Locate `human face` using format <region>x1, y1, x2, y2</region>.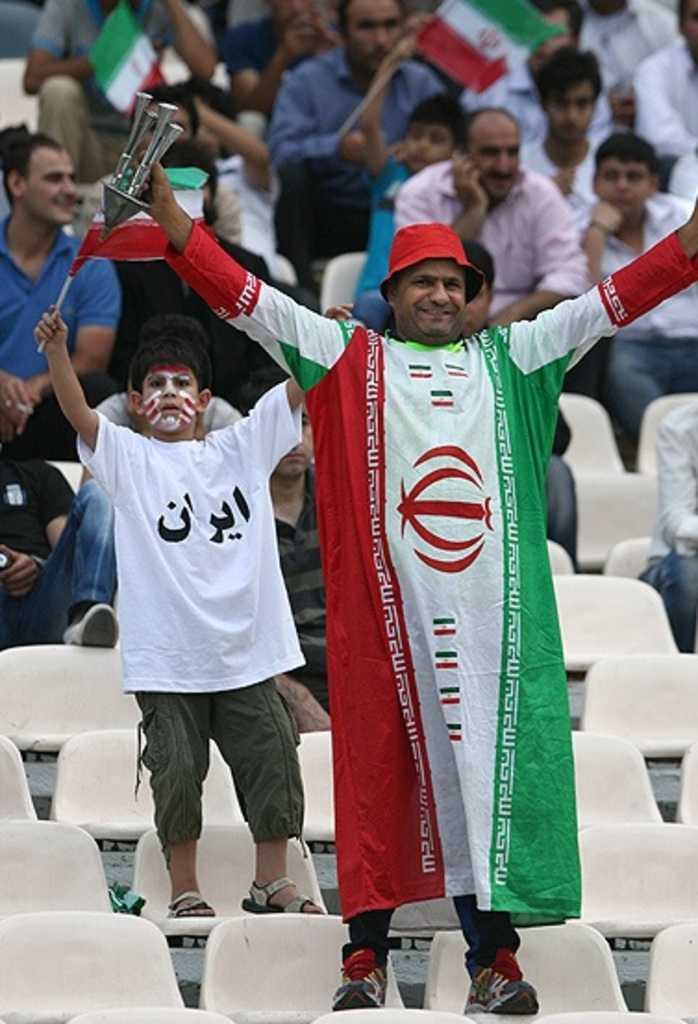
<region>594, 159, 654, 215</region>.
